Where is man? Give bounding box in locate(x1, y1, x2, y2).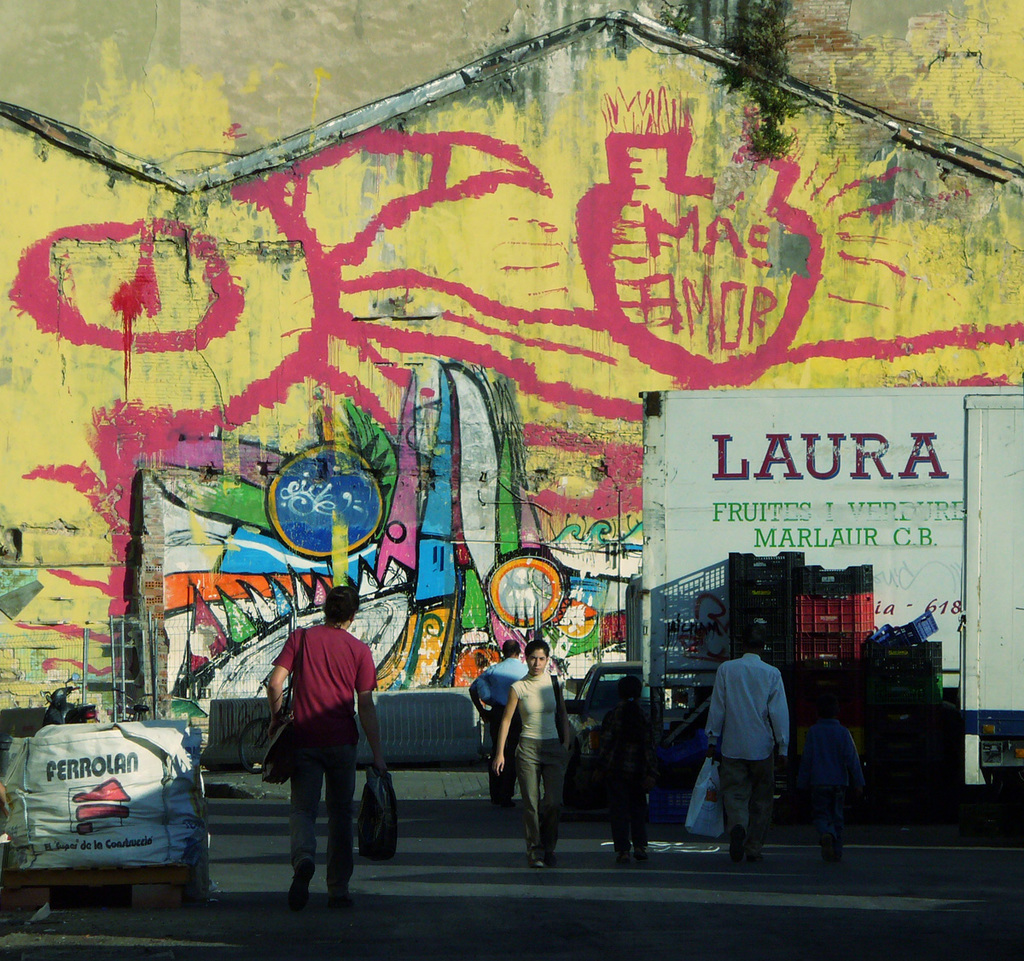
locate(258, 585, 399, 921).
